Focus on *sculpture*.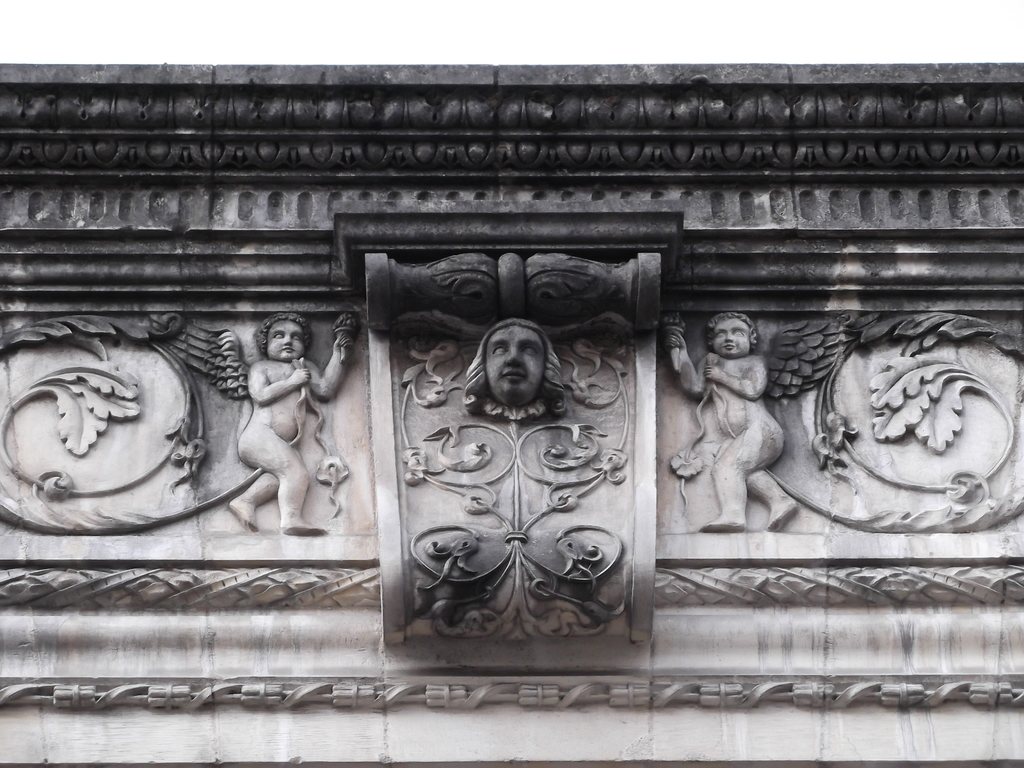
Focused at left=466, top=322, right=565, bottom=424.
